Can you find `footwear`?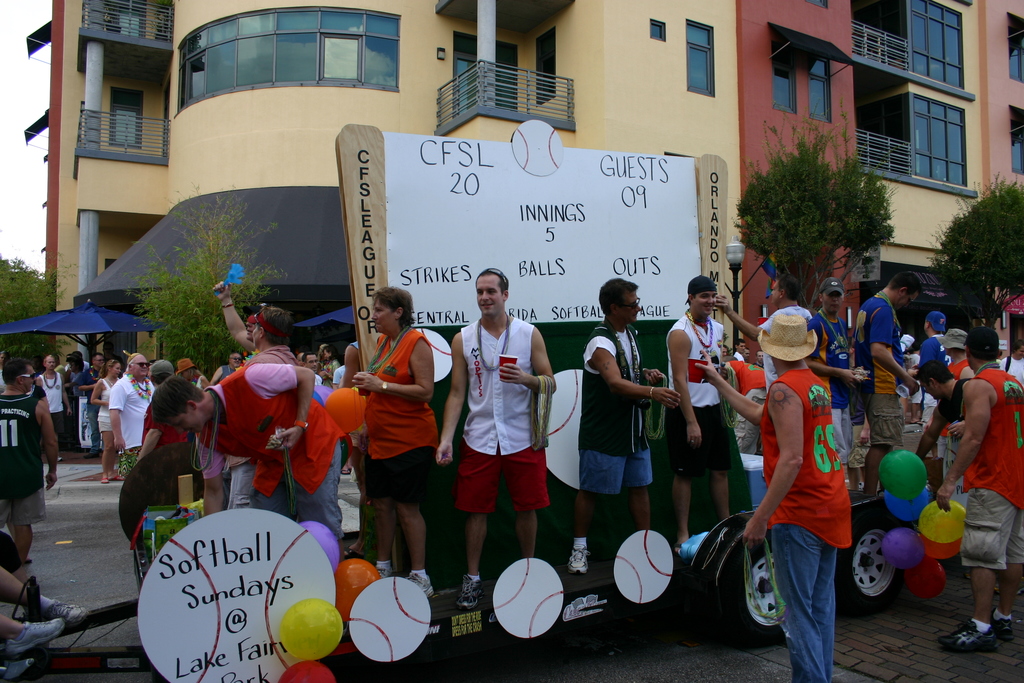
Yes, bounding box: (left=335, top=468, right=351, bottom=473).
